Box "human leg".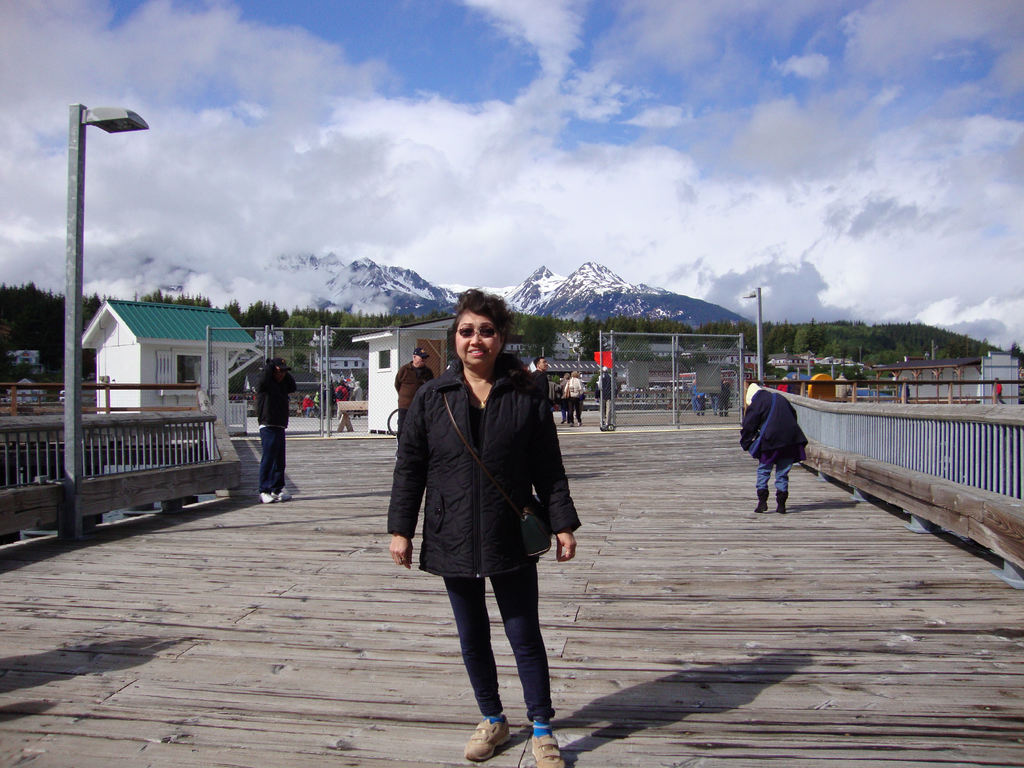
778:424:796:514.
